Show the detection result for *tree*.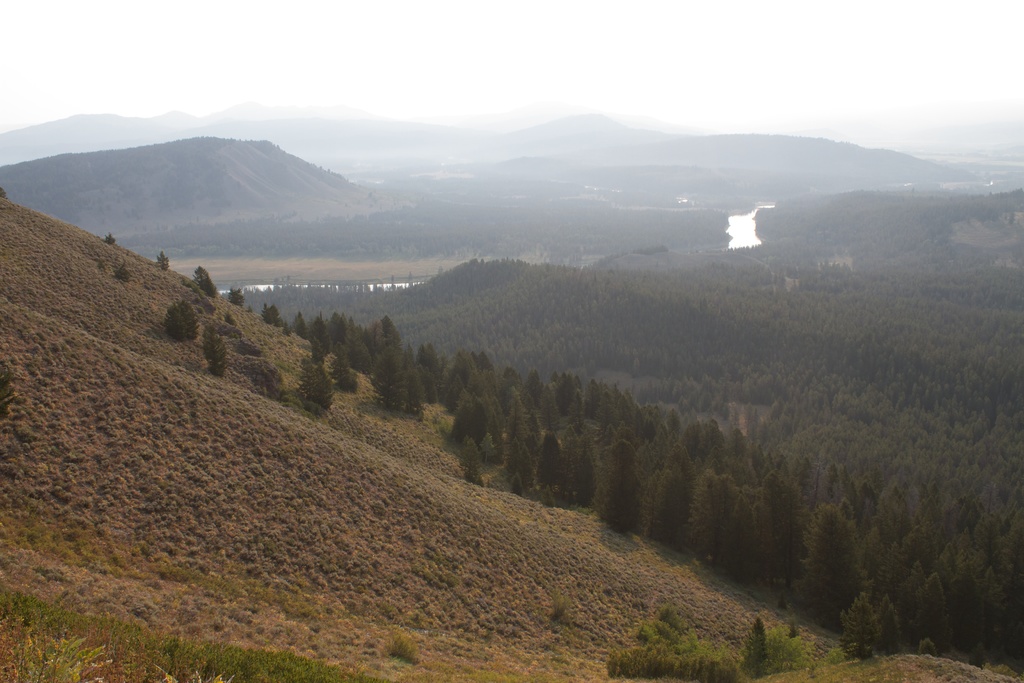
bbox=(194, 267, 216, 295).
